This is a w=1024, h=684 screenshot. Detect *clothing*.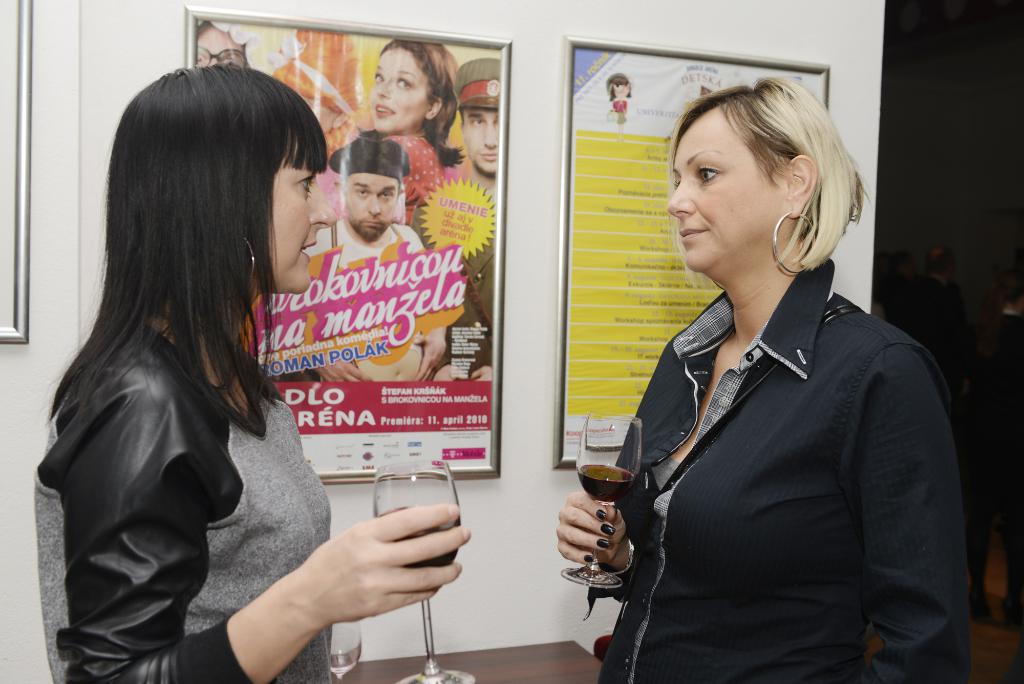
rect(575, 220, 973, 681).
